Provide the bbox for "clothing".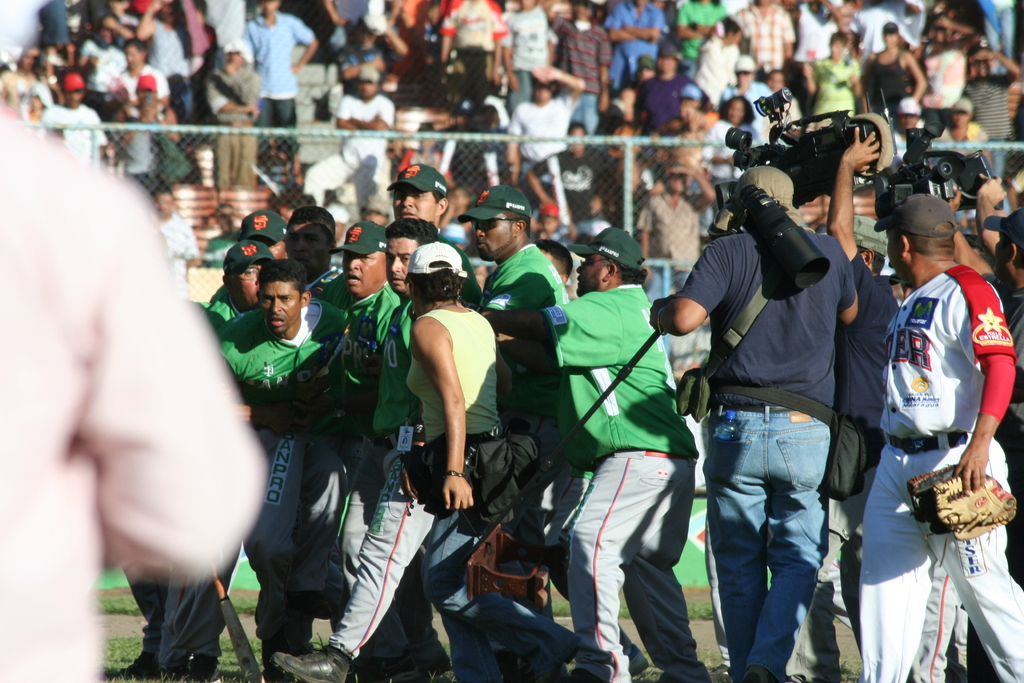
BBox(533, 283, 705, 682).
